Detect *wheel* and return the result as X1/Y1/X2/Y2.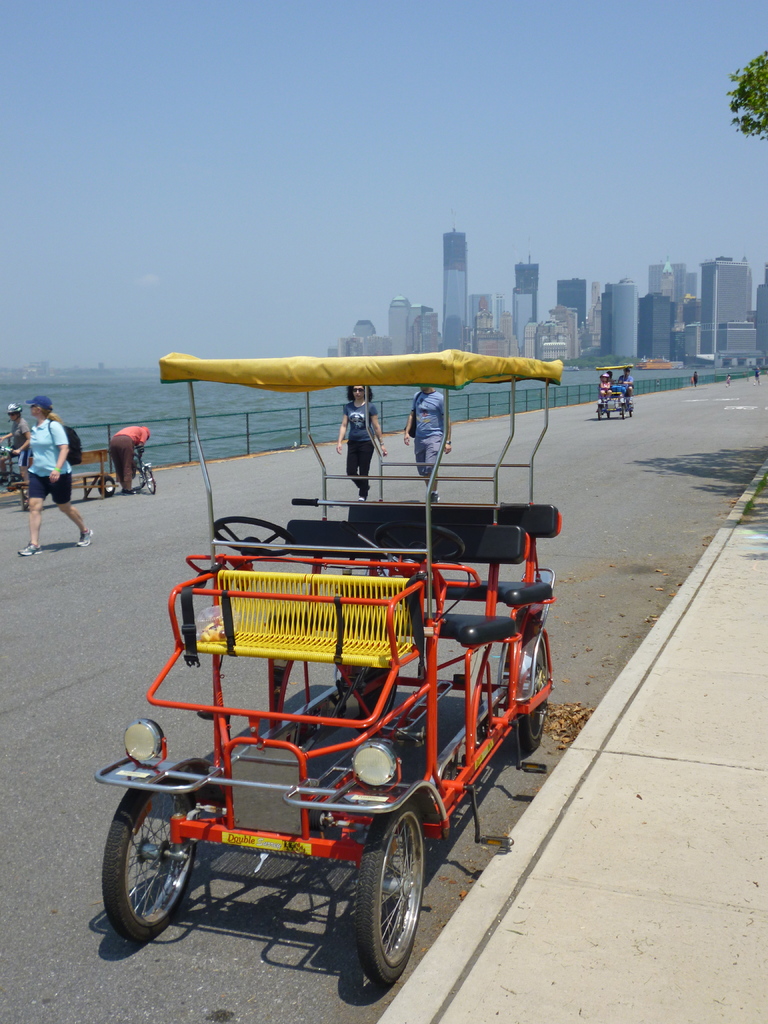
621/404/625/419.
